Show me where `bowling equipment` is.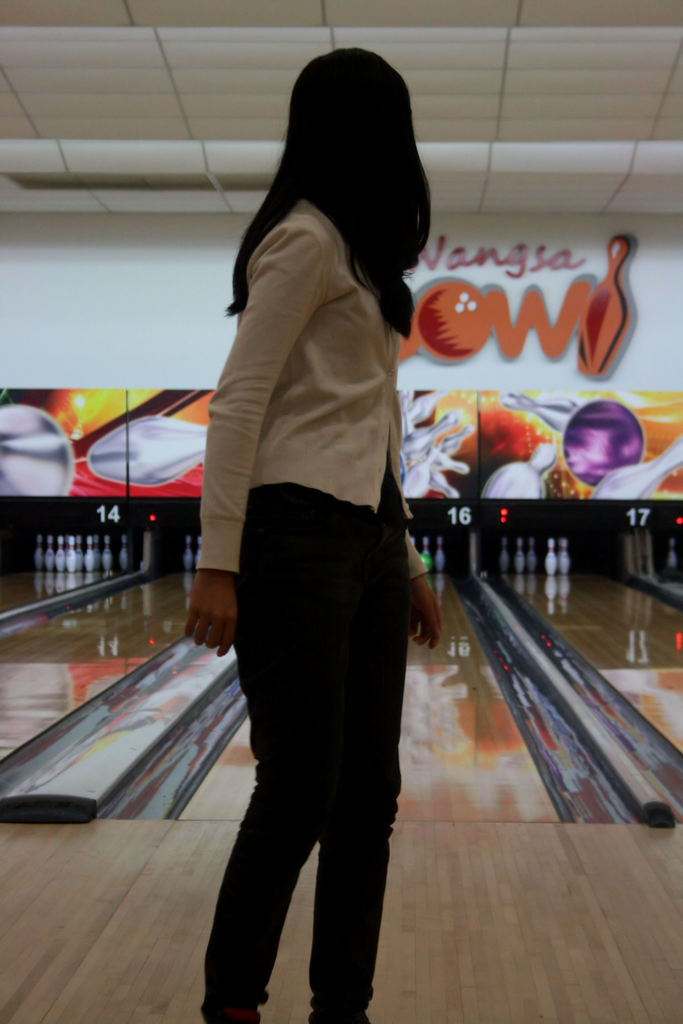
`bowling equipment` is at box=[425, 547, 435, 573].
